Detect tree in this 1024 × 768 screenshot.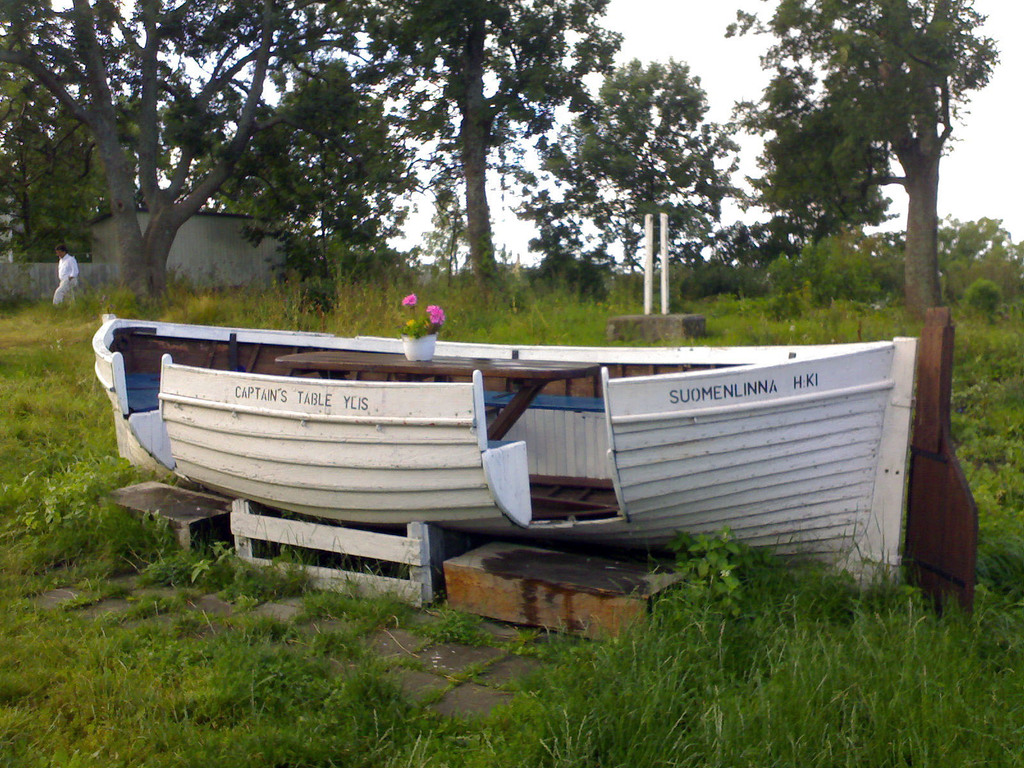
Detection: [392, 3, 616, 280].
